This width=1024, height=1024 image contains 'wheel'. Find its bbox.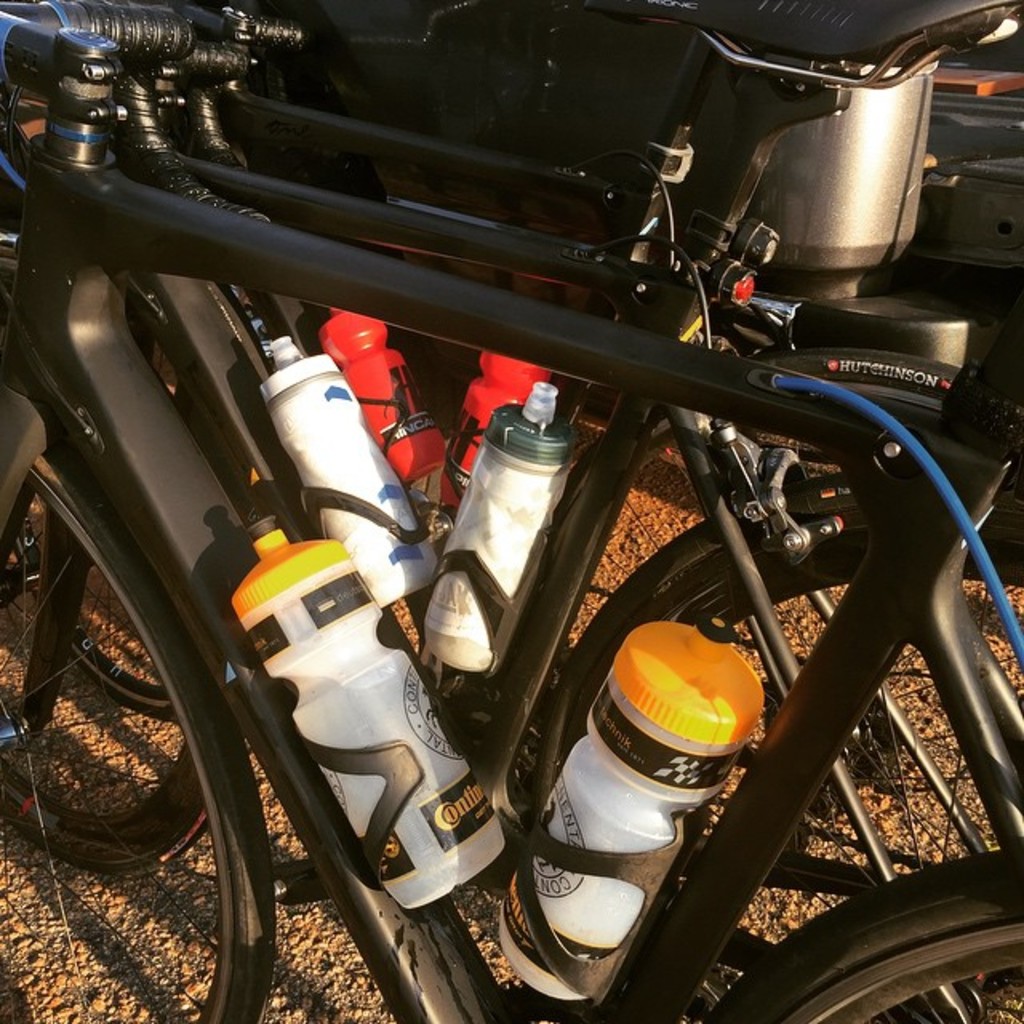
bbox(0, 504, 218, 866).
